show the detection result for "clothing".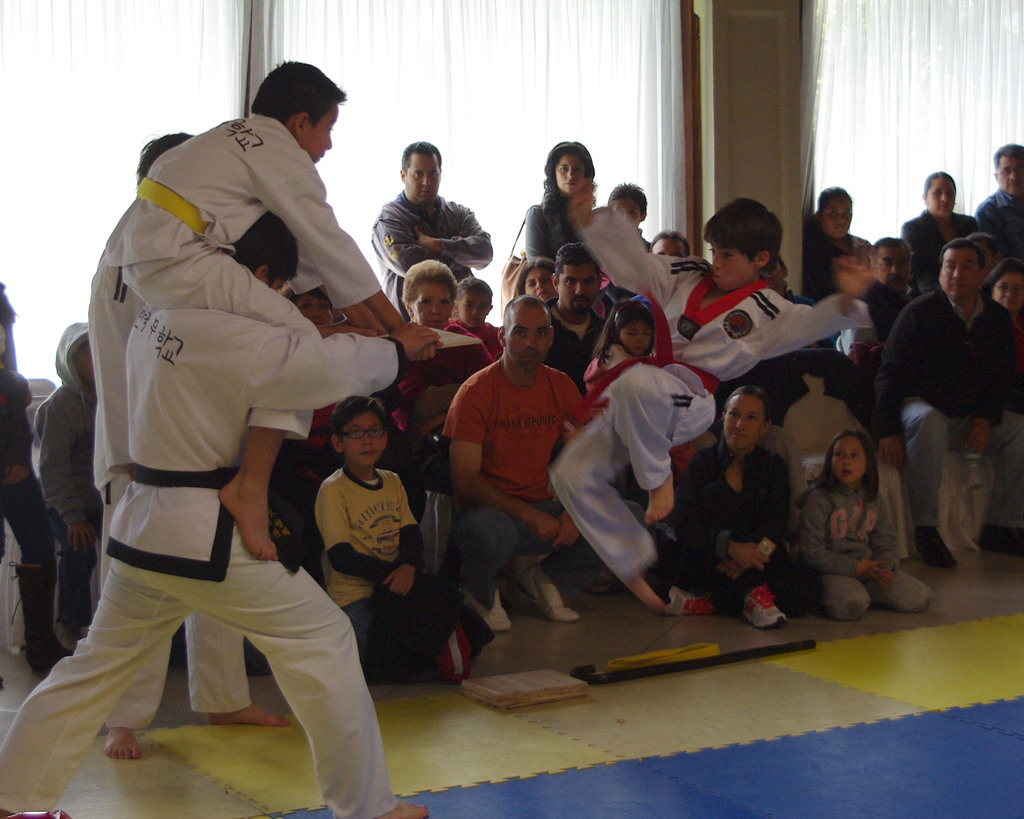
crop(372, 191, 481, 301).
